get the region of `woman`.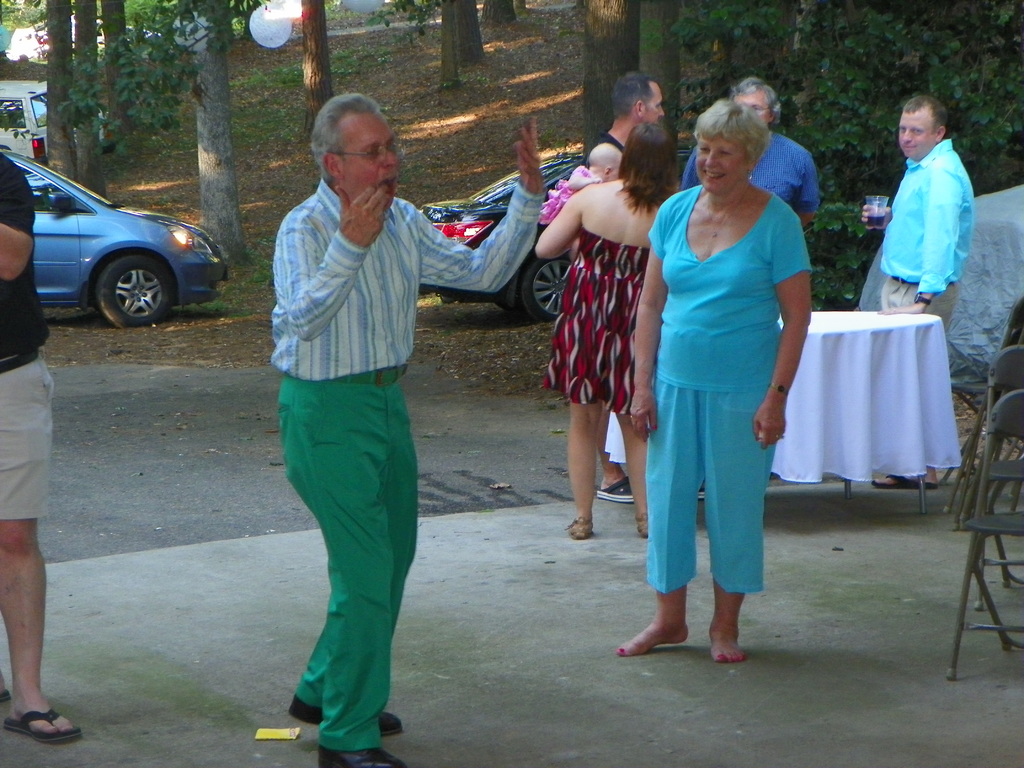
detection(532, 128, 682, 537).
